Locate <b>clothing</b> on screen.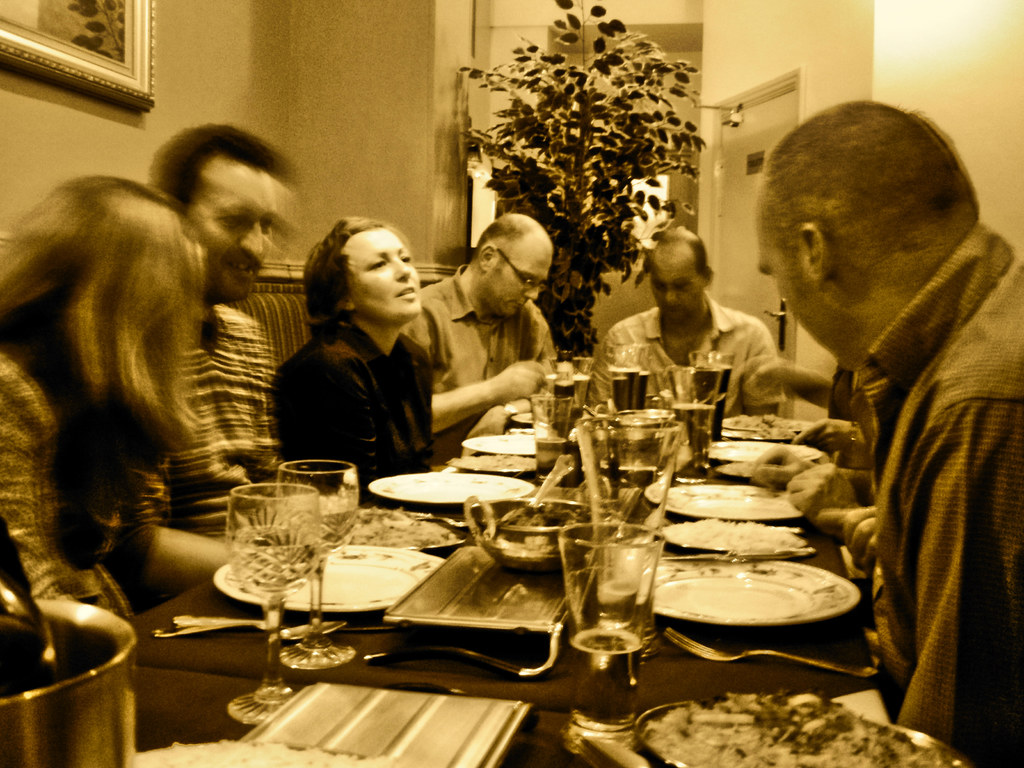
On screen at [x1=858, y1=207, x2=1023, y2=767].
